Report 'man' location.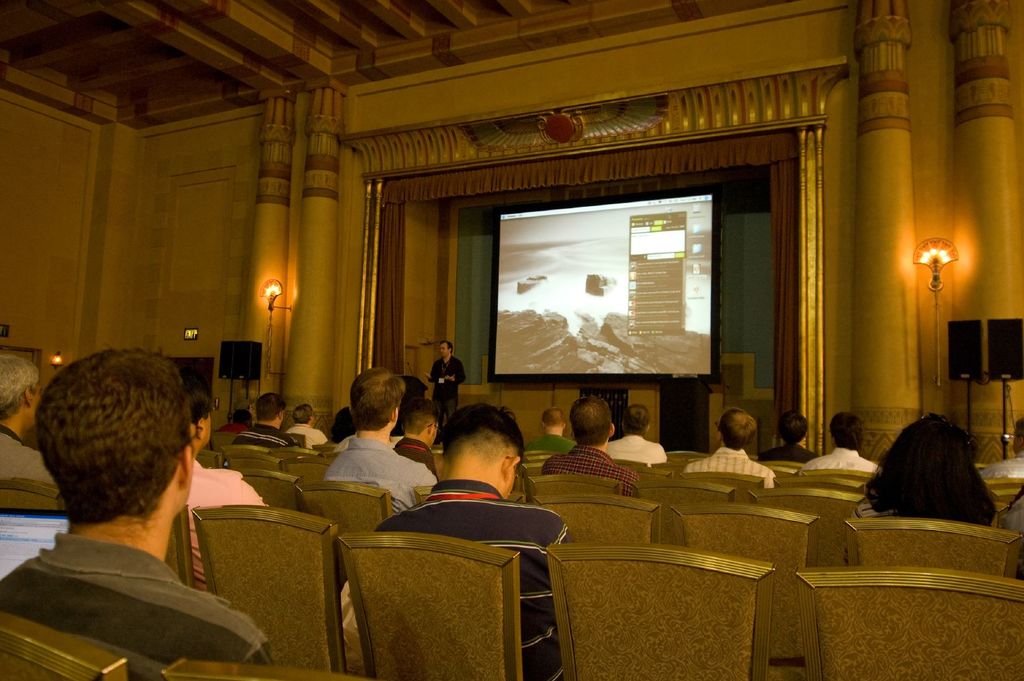
Report: {"left": 232, "top": 390, "right": 296, "bottom": 448}.
